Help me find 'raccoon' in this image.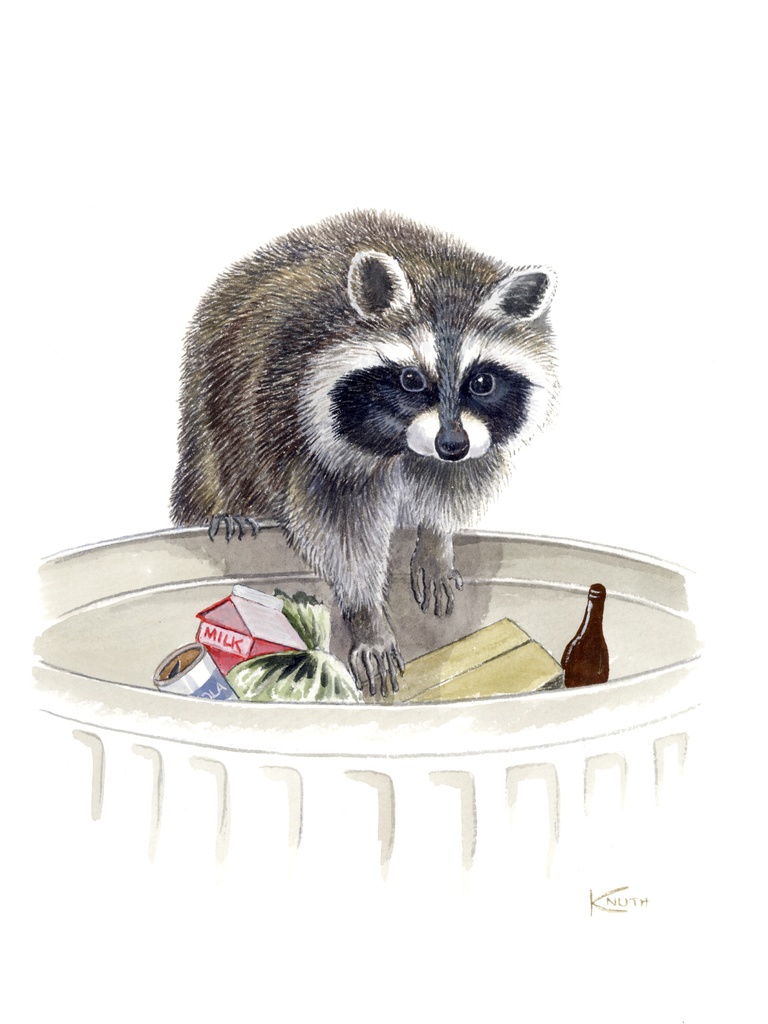
Found it: detection(170, 208, 555, 698).
